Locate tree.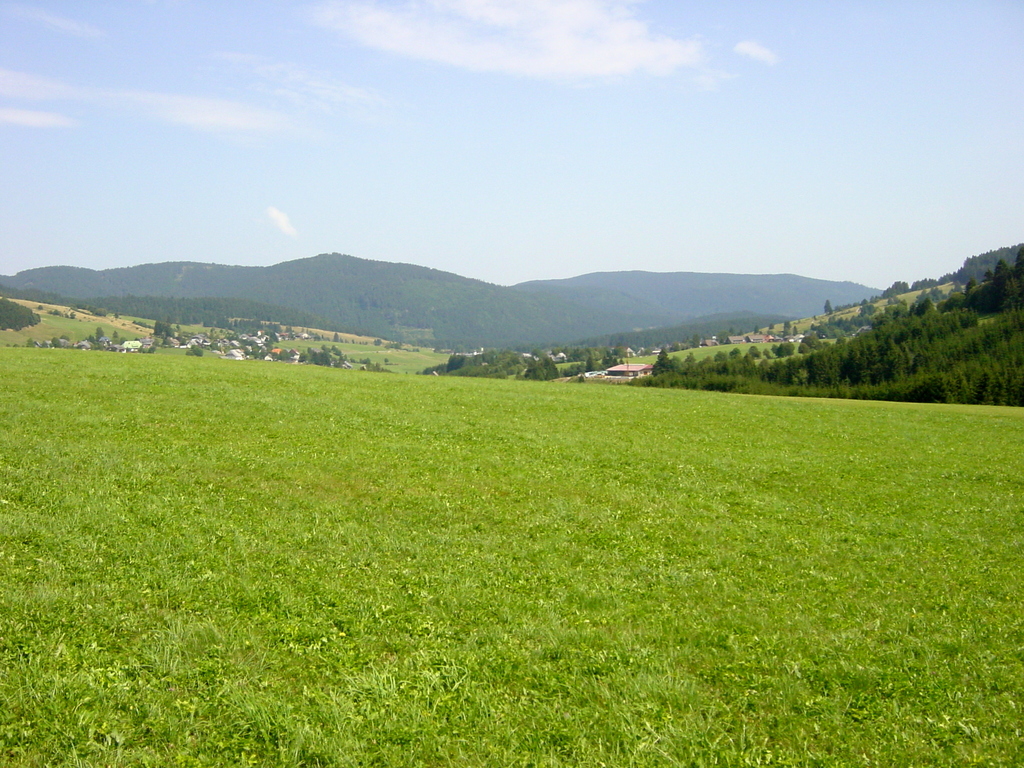
Bounding box: 997/257/1010/284.
